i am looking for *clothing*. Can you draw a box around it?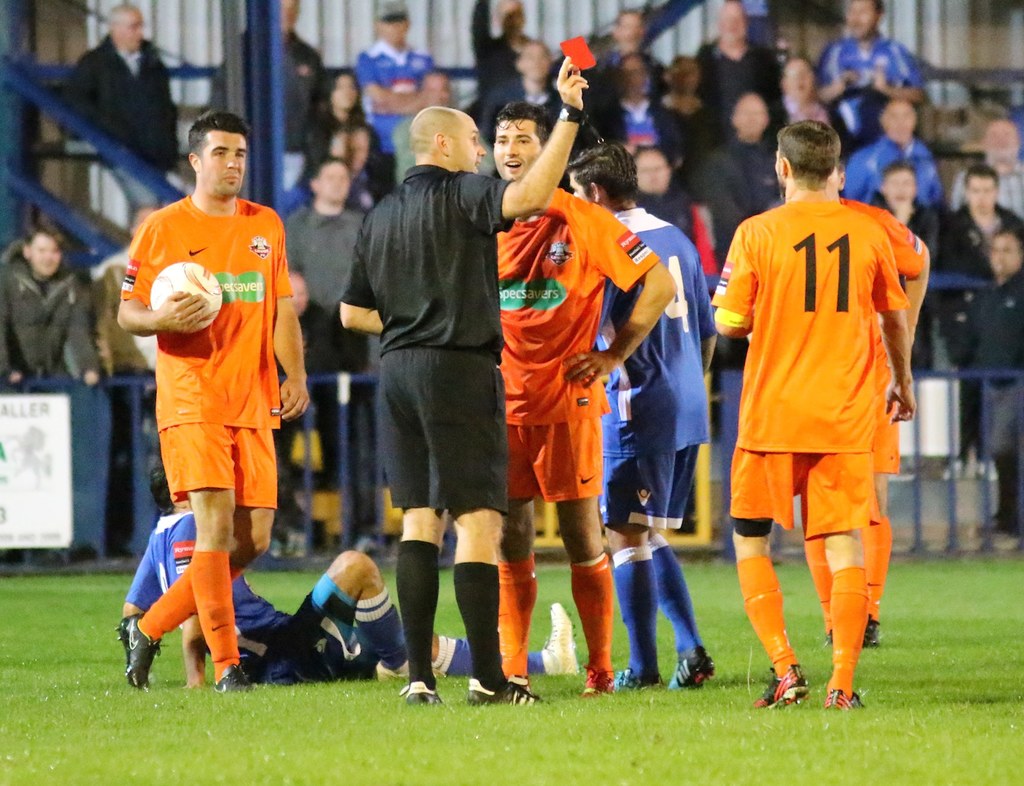
Sure, the bounding box is x1=600 y1=448 x2=705 y2=532.
